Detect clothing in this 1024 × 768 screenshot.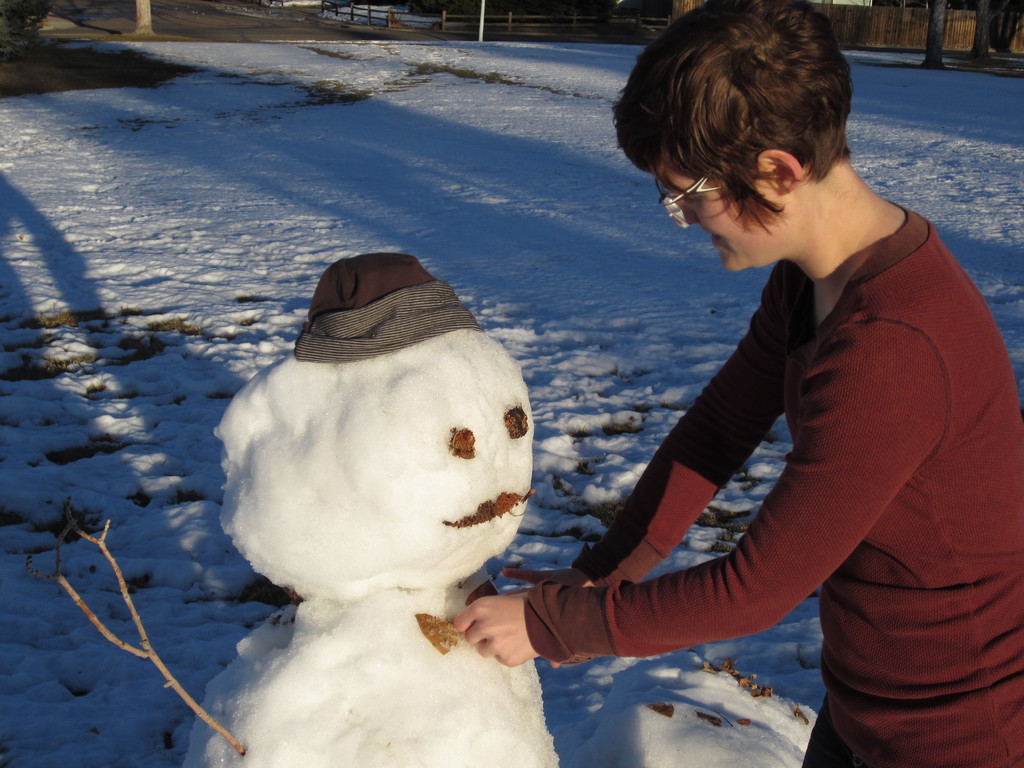
Detection: select_region(515, 209, 1023, 767).
